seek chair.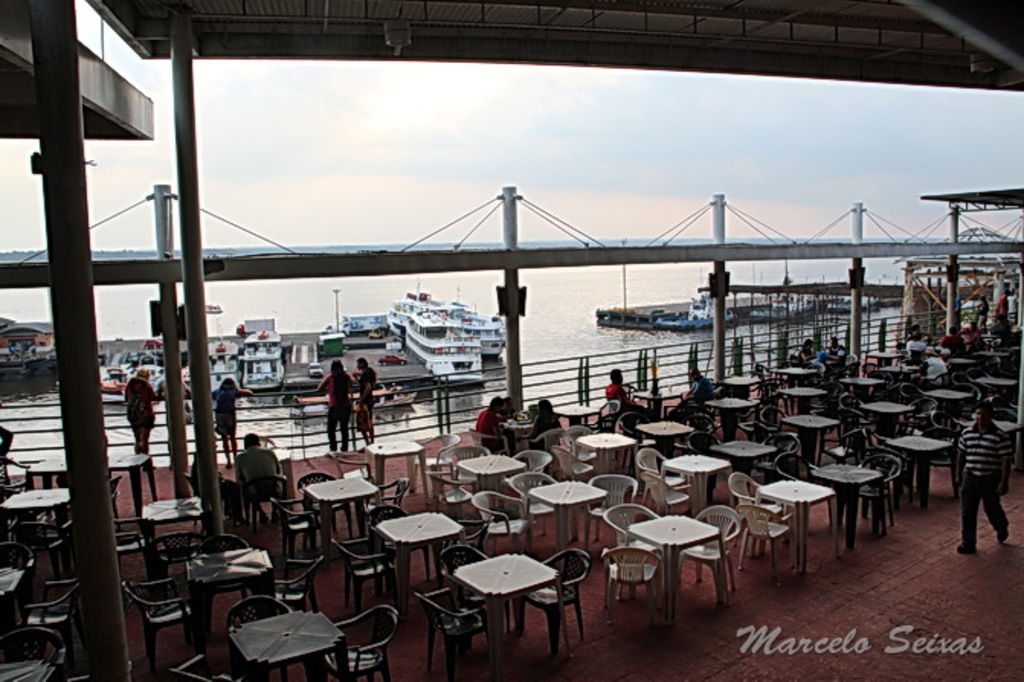
166 653 252 680.
